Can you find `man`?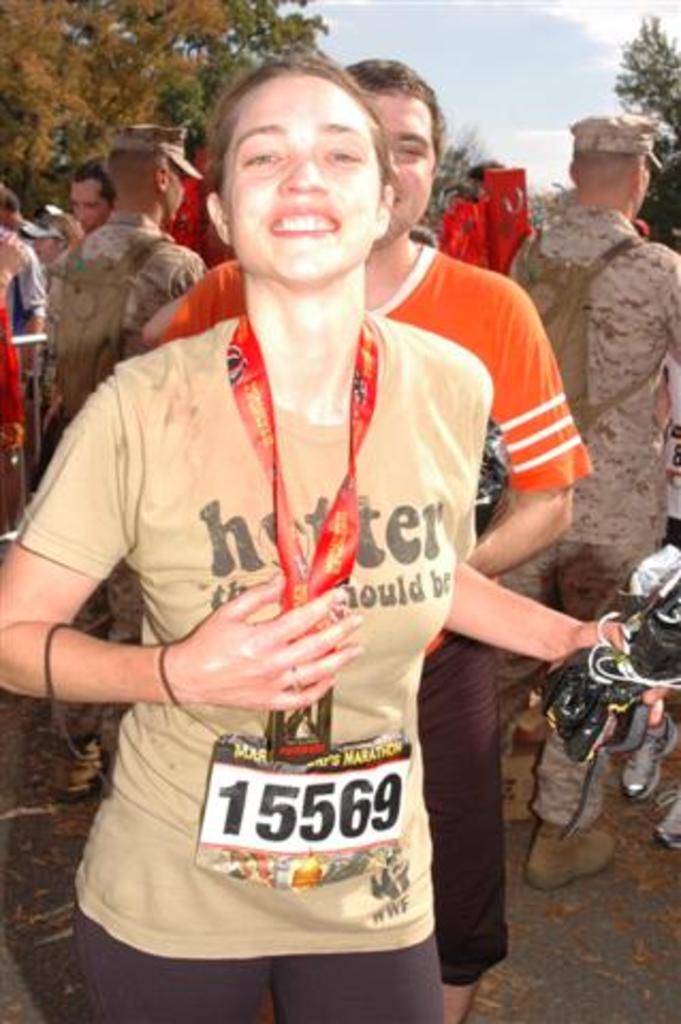
Yes, bounding box: bbox(485, 98, 679, 902).
